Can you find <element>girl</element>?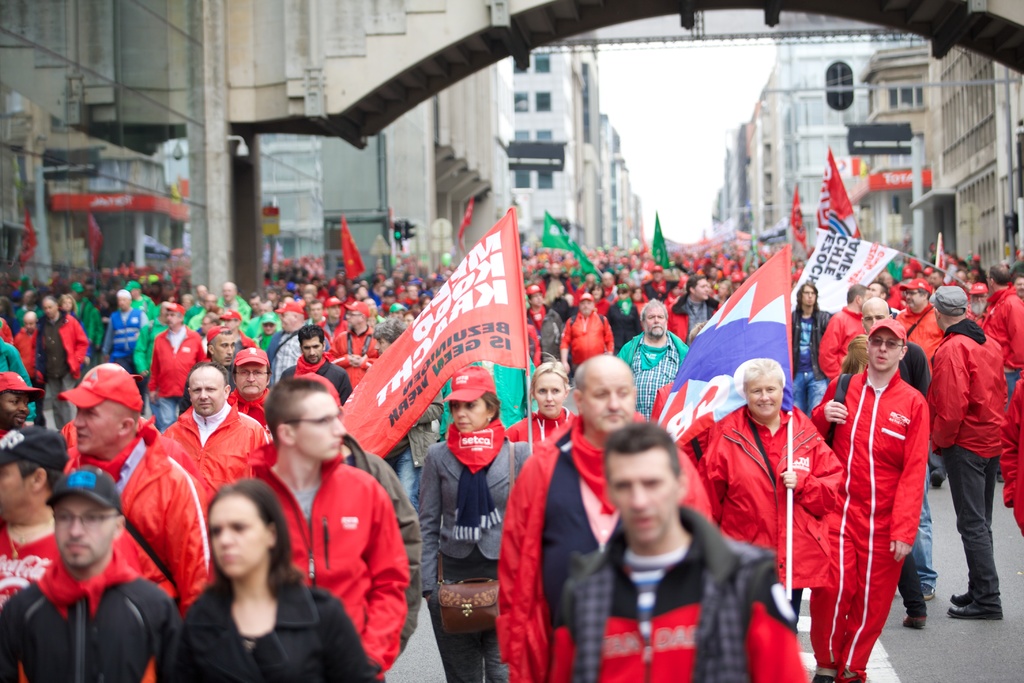
Yes, bounding box: bbox=(415, 360, 541, 682).
